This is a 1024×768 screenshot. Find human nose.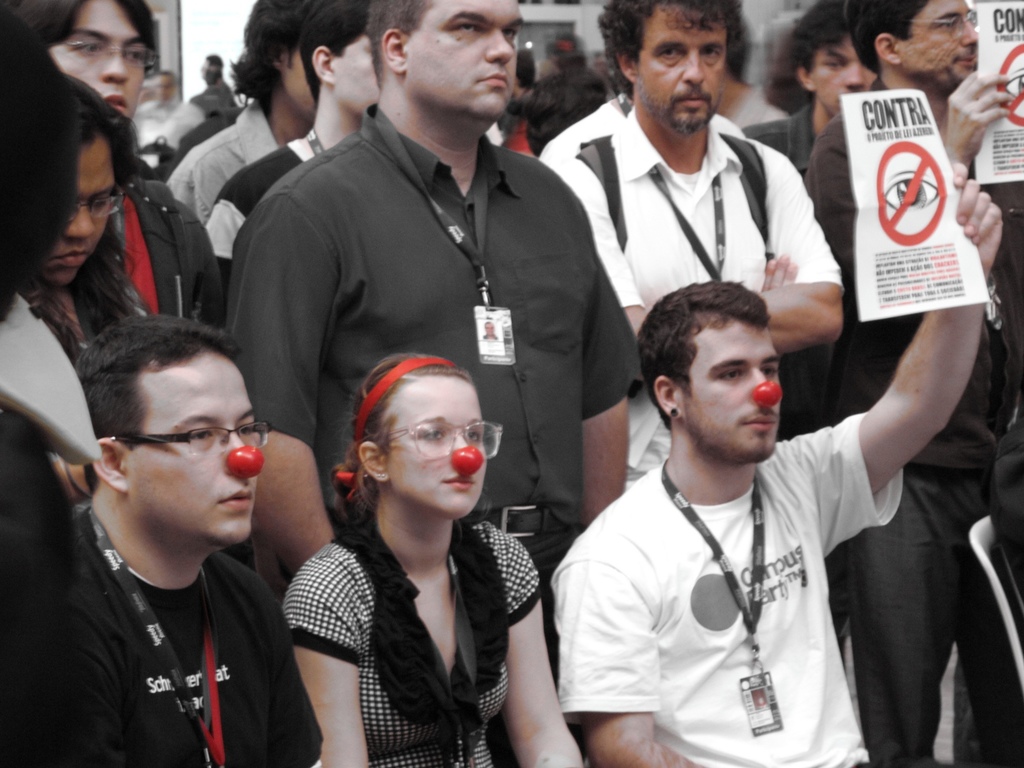
Bounding box: [x1=684, y1=47, x2=707, y2=91].
